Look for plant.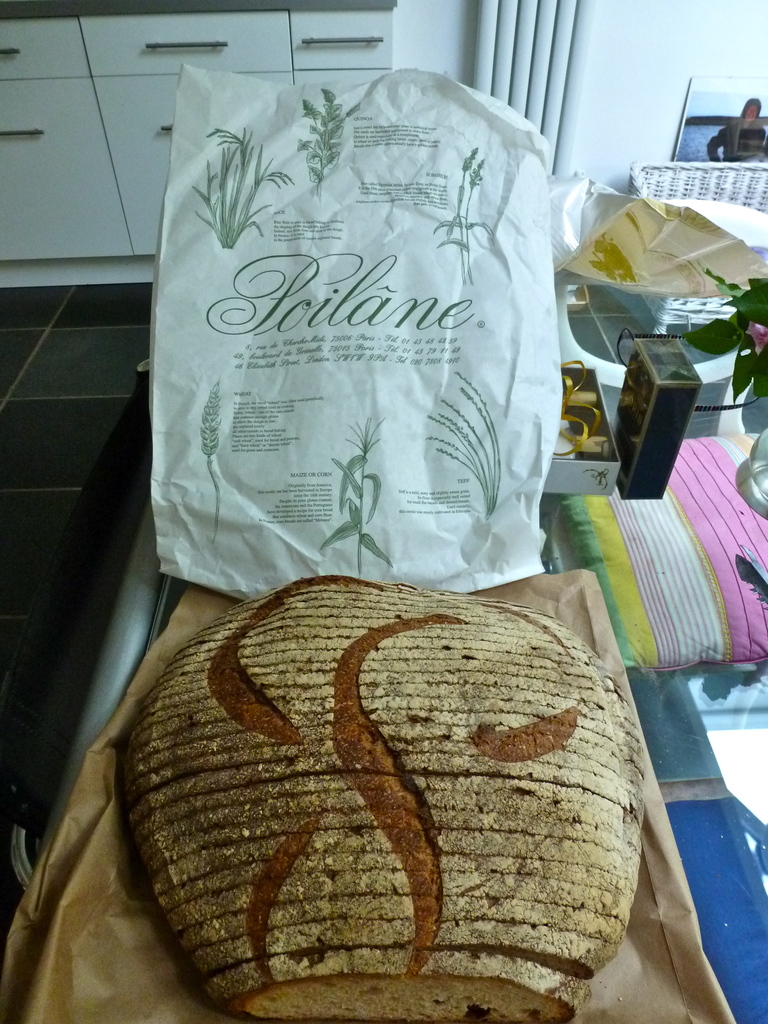
Found: bbox=(205, 379, 232, 531).
